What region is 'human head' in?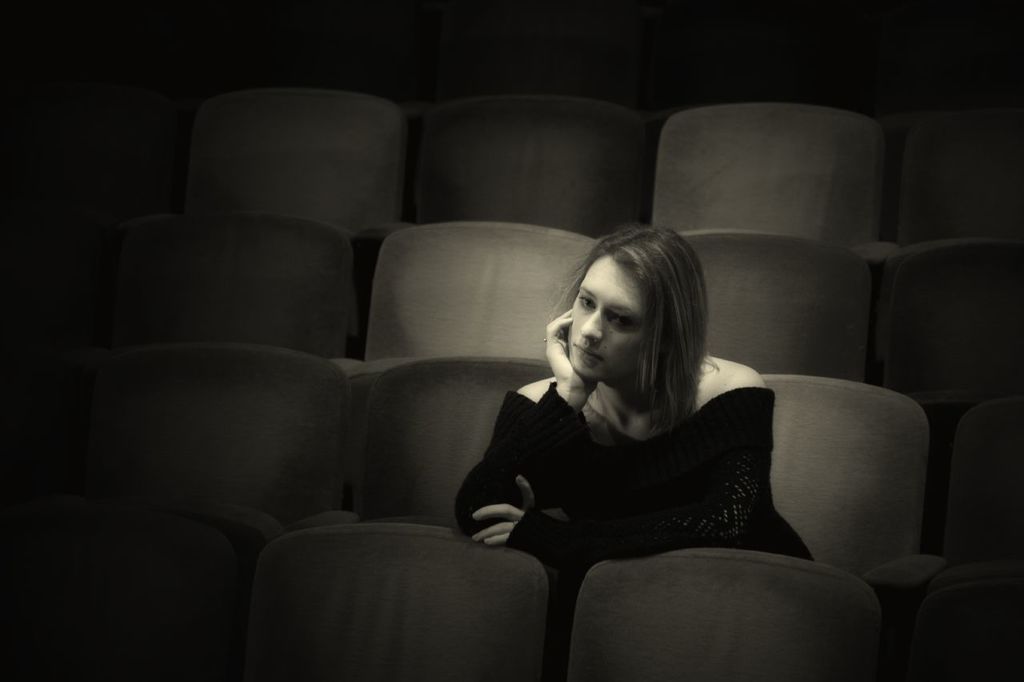
box=[548, 229, 708, 397].
